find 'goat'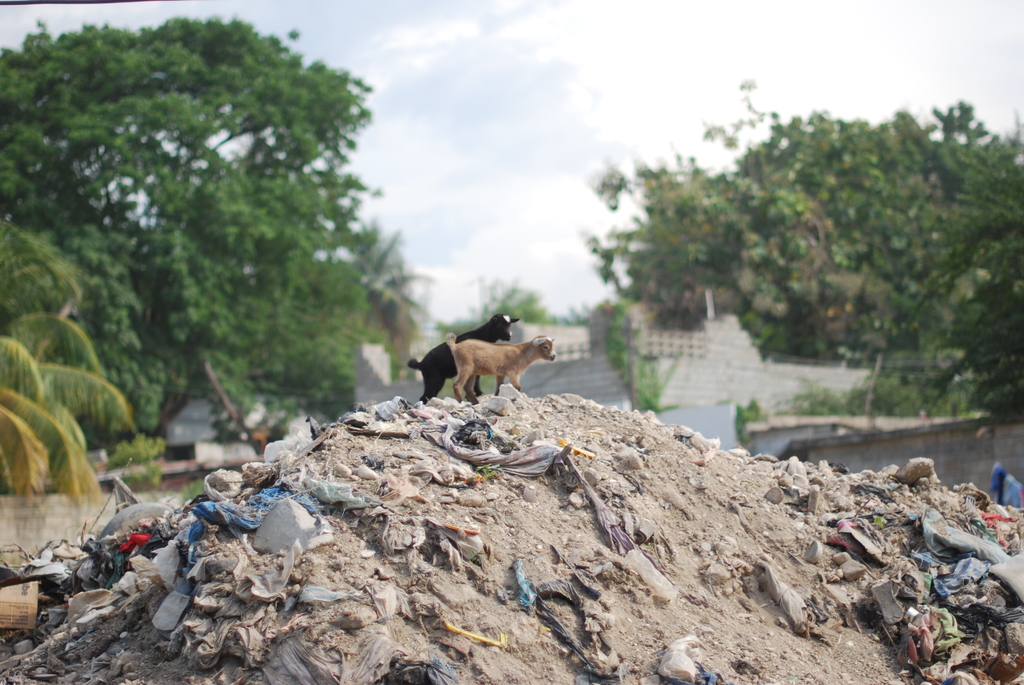
locate(411, 315, 521, 403)
